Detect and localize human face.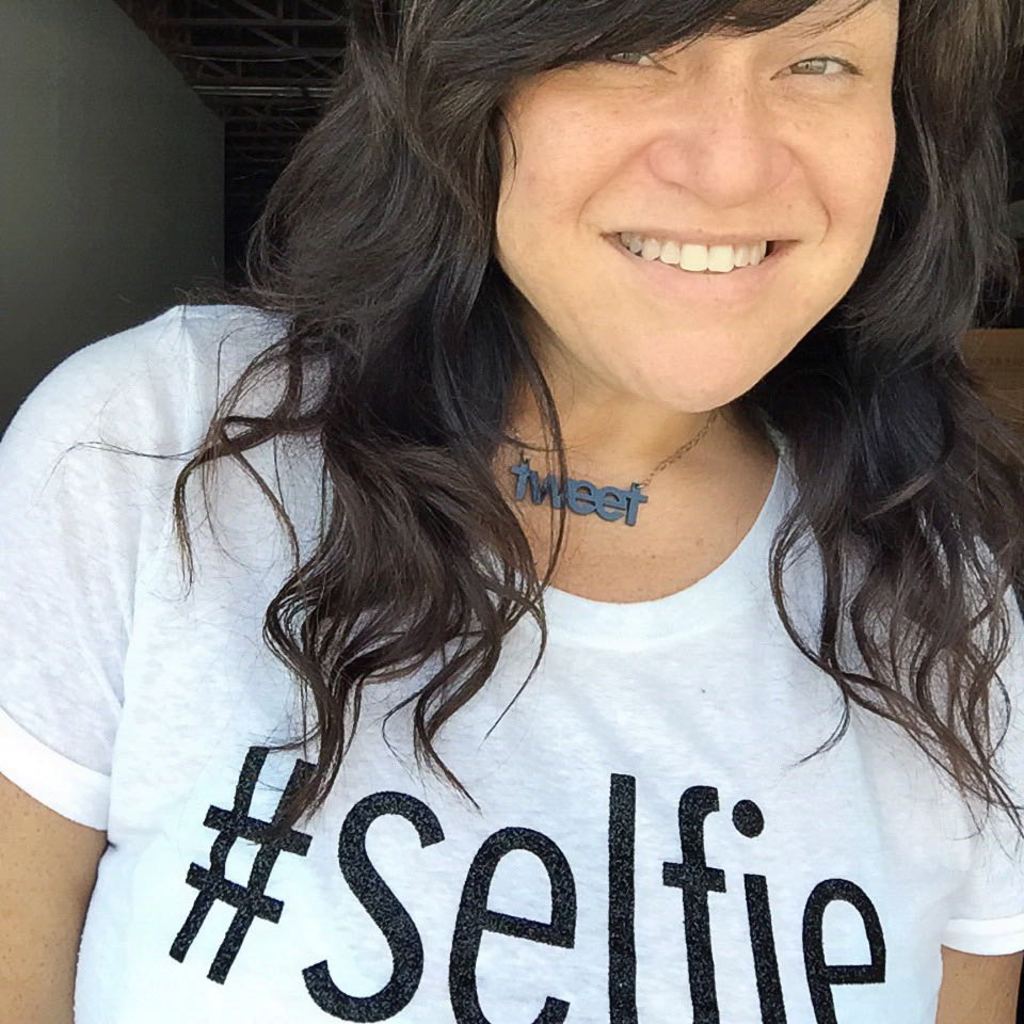
Localized at region(495, 0, 902, 409).
